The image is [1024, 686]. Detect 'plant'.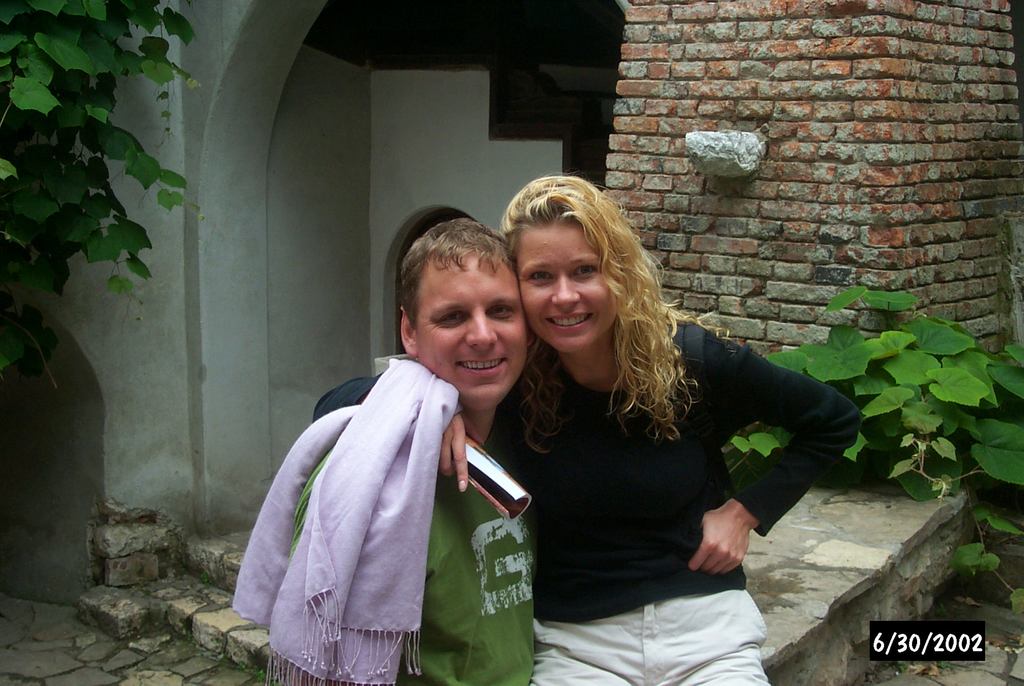
Detection: 0/0/218/339.
